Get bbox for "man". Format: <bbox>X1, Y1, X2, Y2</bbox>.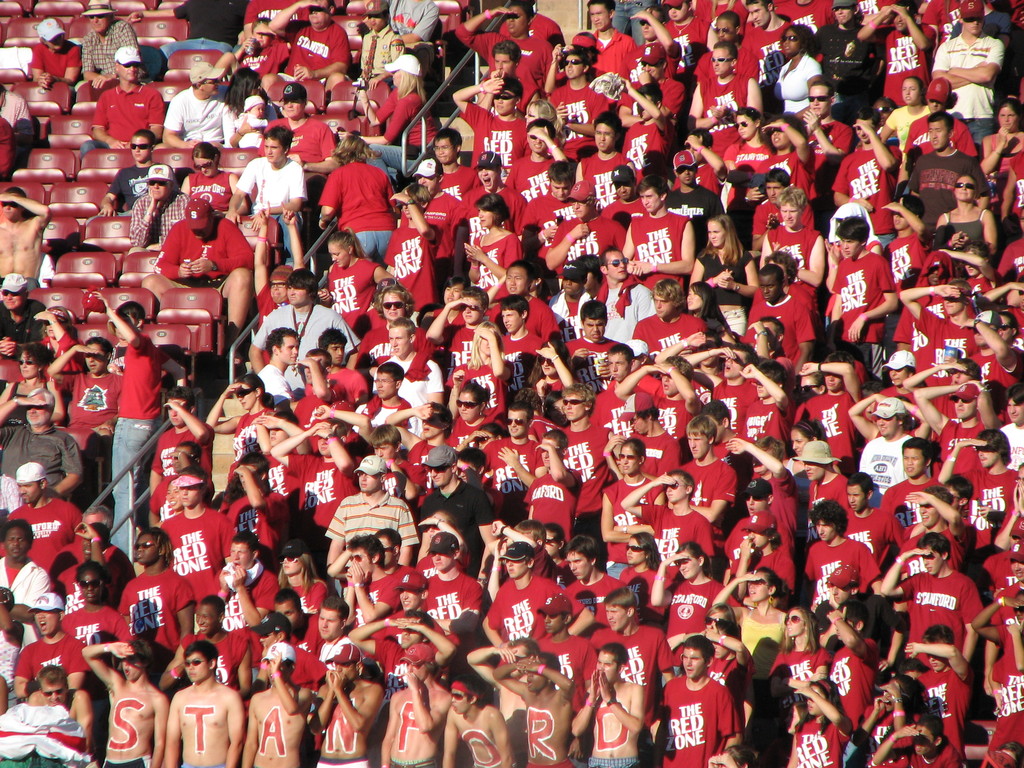
<bbox>698, 397, 748, 476</bbox>.
